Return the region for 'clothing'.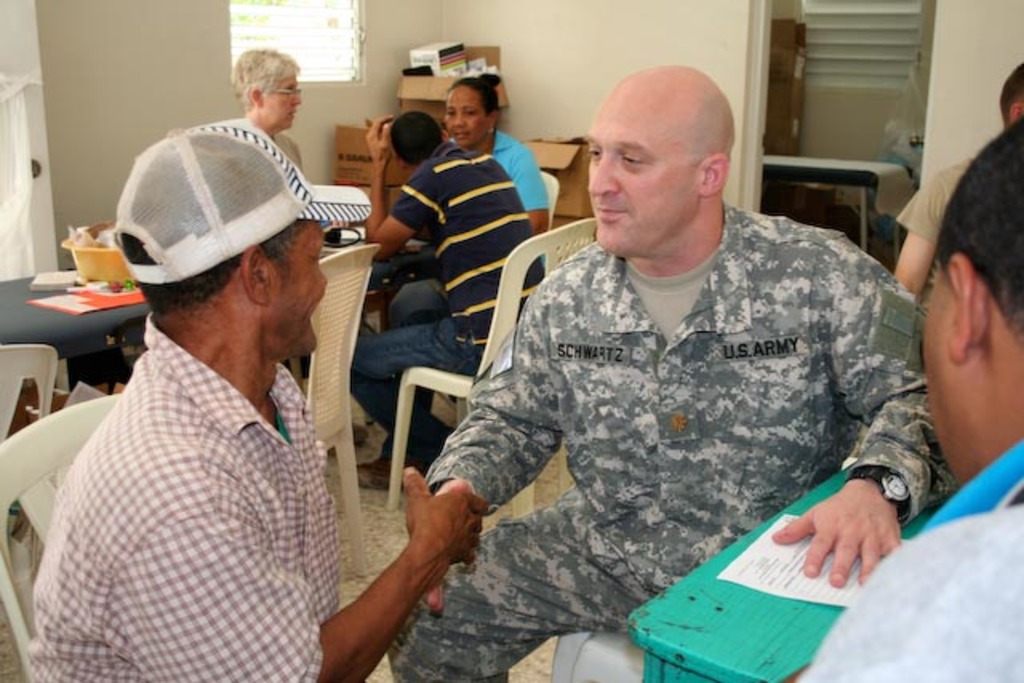
<box>30,309,342,681</box>.
